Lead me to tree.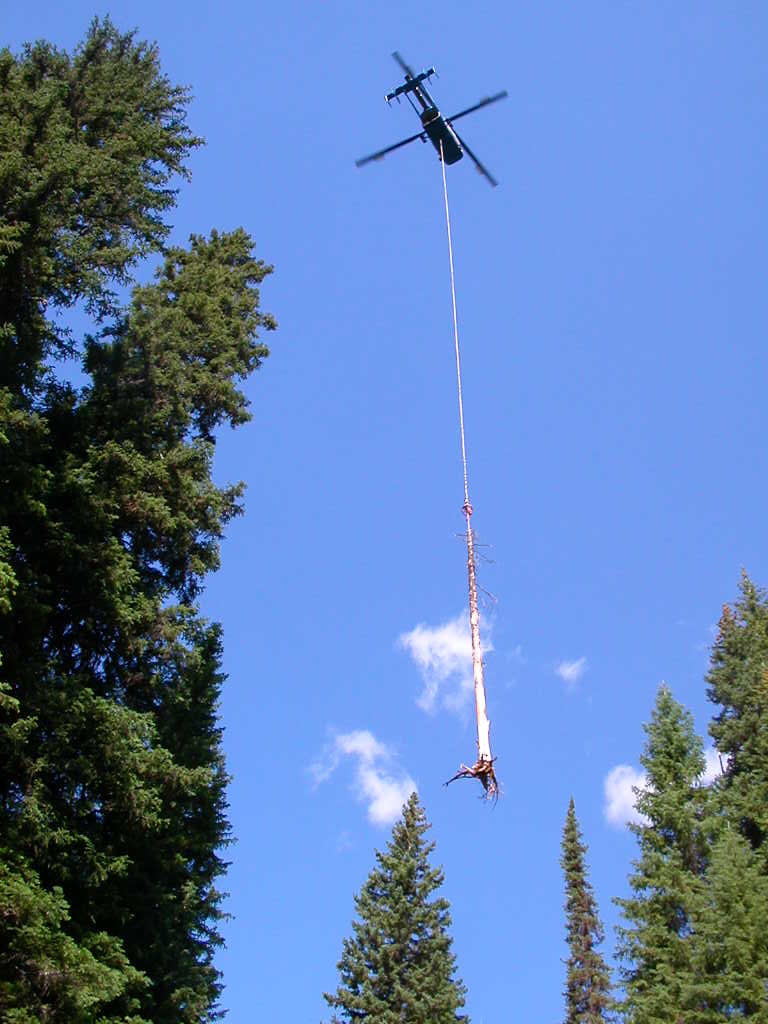
Lead to select_region(7, 124, 276, 1023).
